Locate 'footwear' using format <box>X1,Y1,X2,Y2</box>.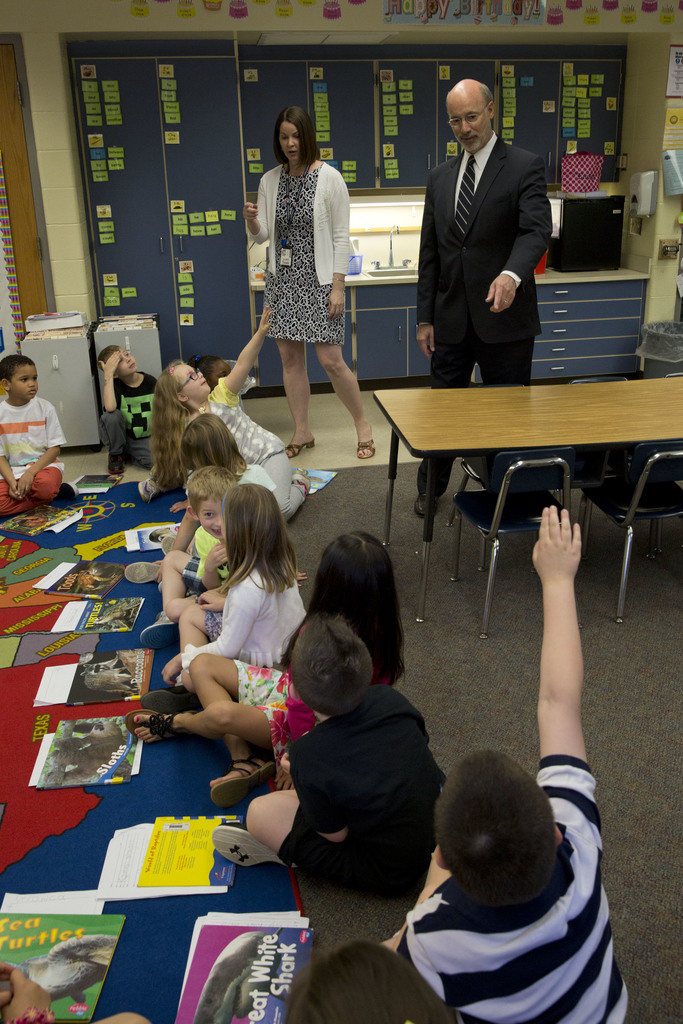
<box>136,610,180,653</box>.
